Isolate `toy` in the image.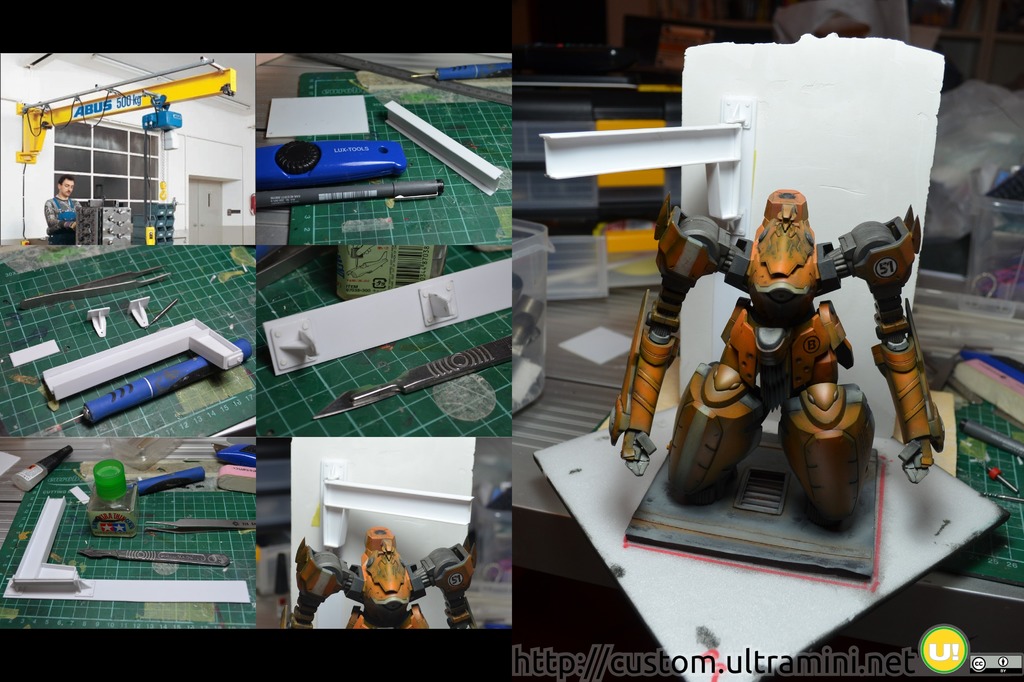
Isolated region: 287:528:476:628.
